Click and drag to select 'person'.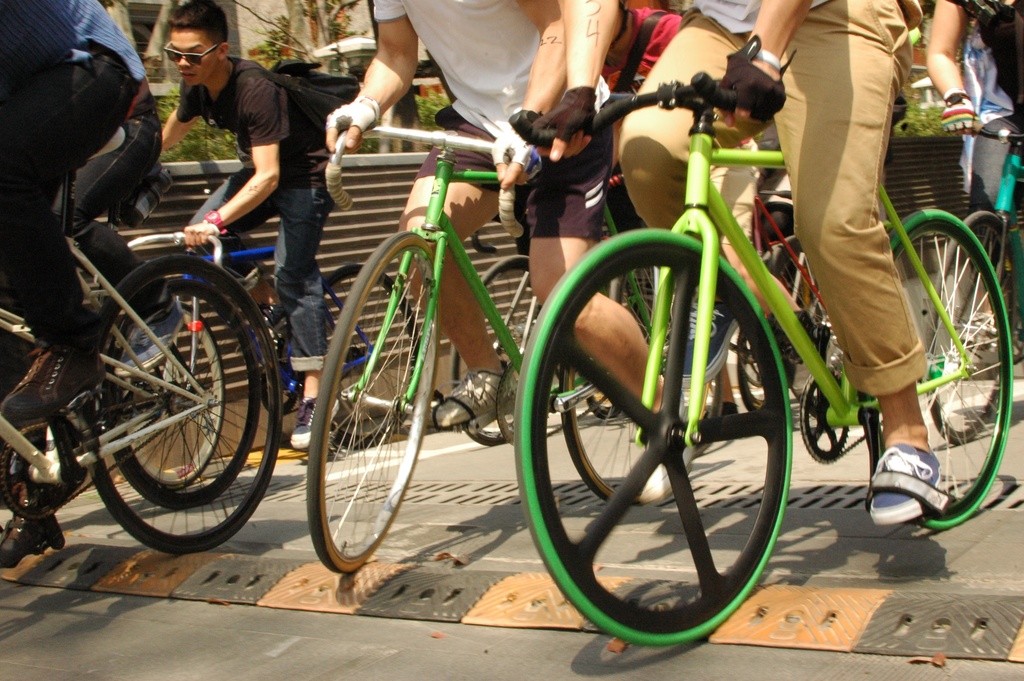
Selection: Rect(511, 0, 947, 526).
